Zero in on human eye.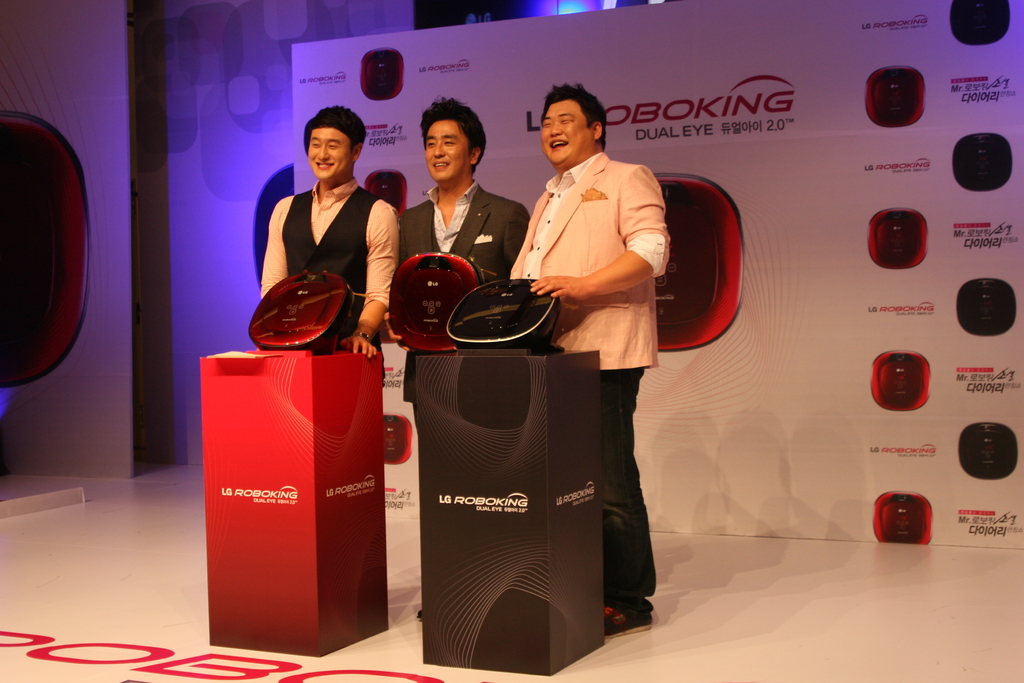
Zeroed in: 543,121,551,128.
